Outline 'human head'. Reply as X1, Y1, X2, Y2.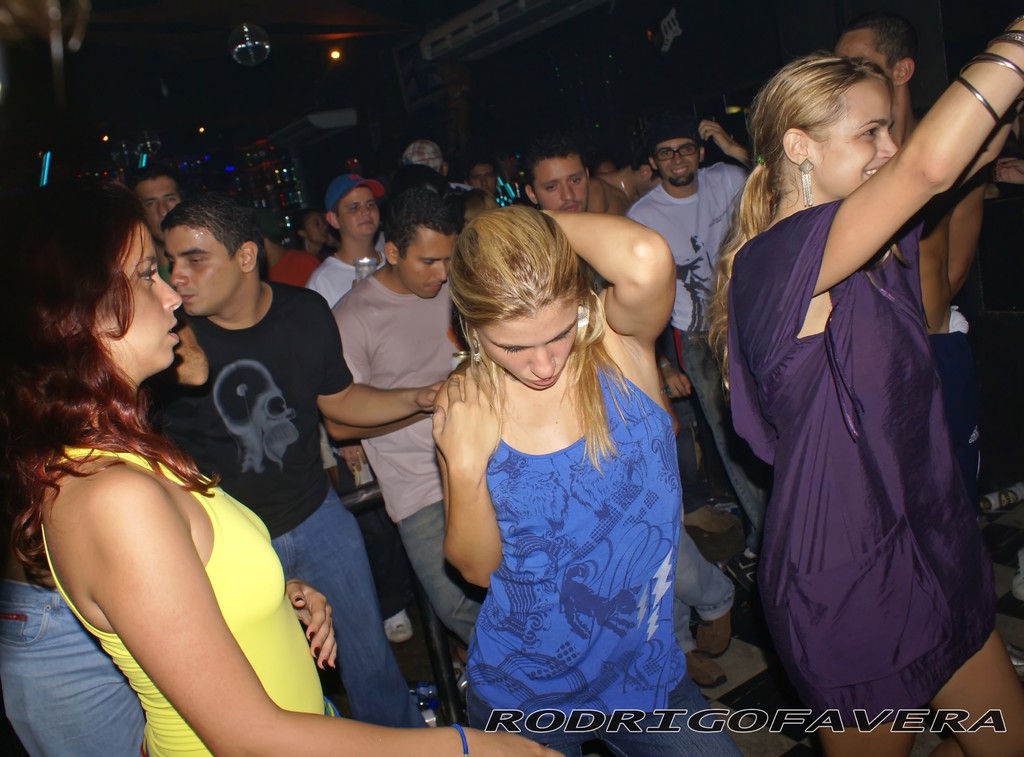
122, 163, 182, 231.
